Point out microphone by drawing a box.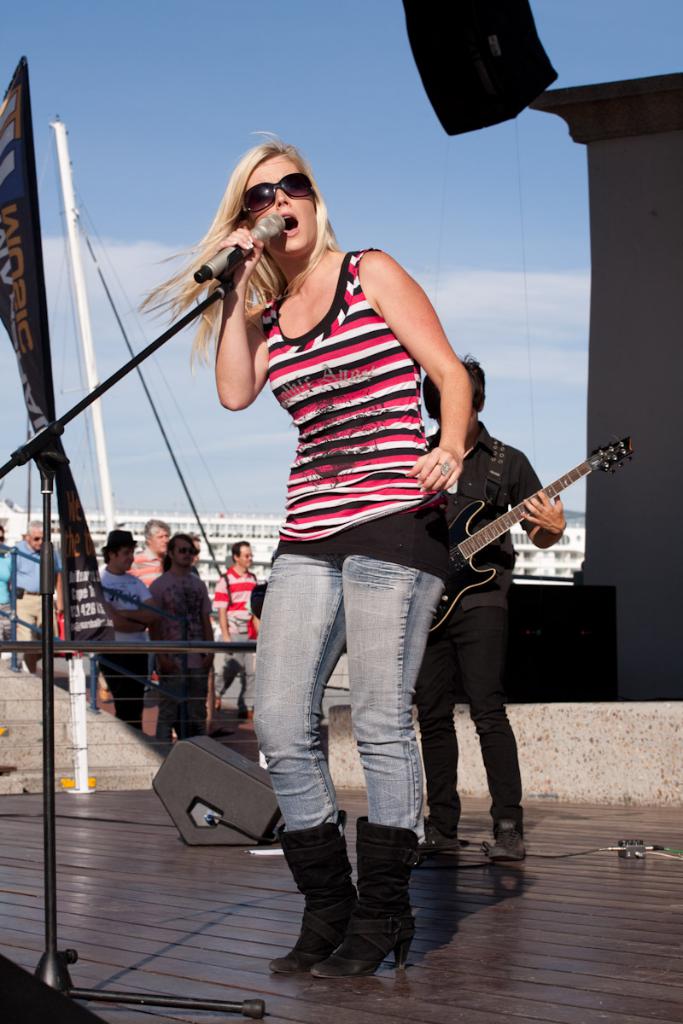
BBox(194, 212, 289, 287).
